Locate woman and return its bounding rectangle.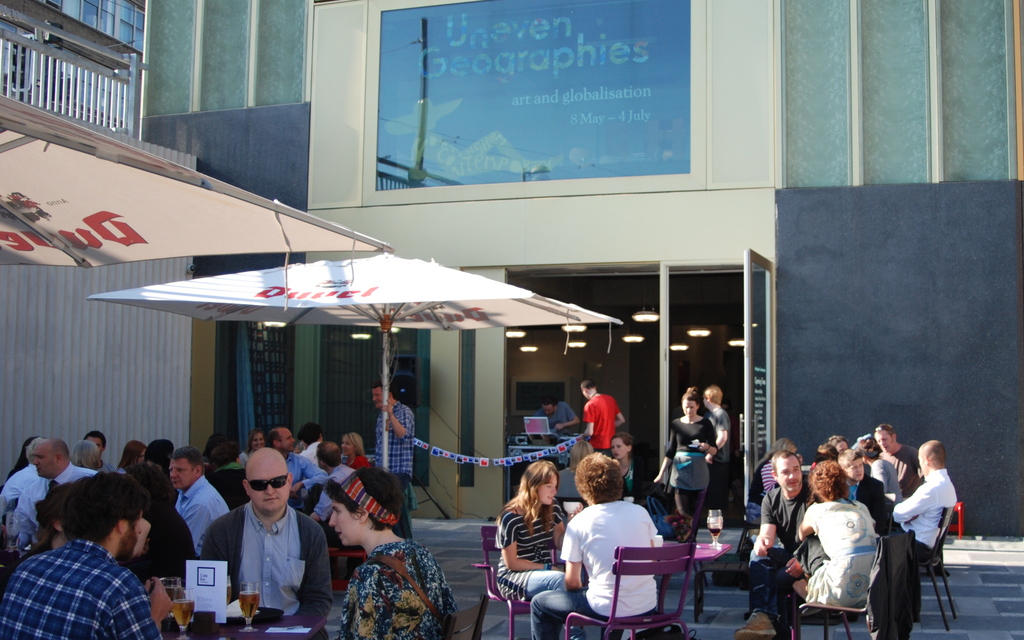
crop(339, 429, 372, 470).
